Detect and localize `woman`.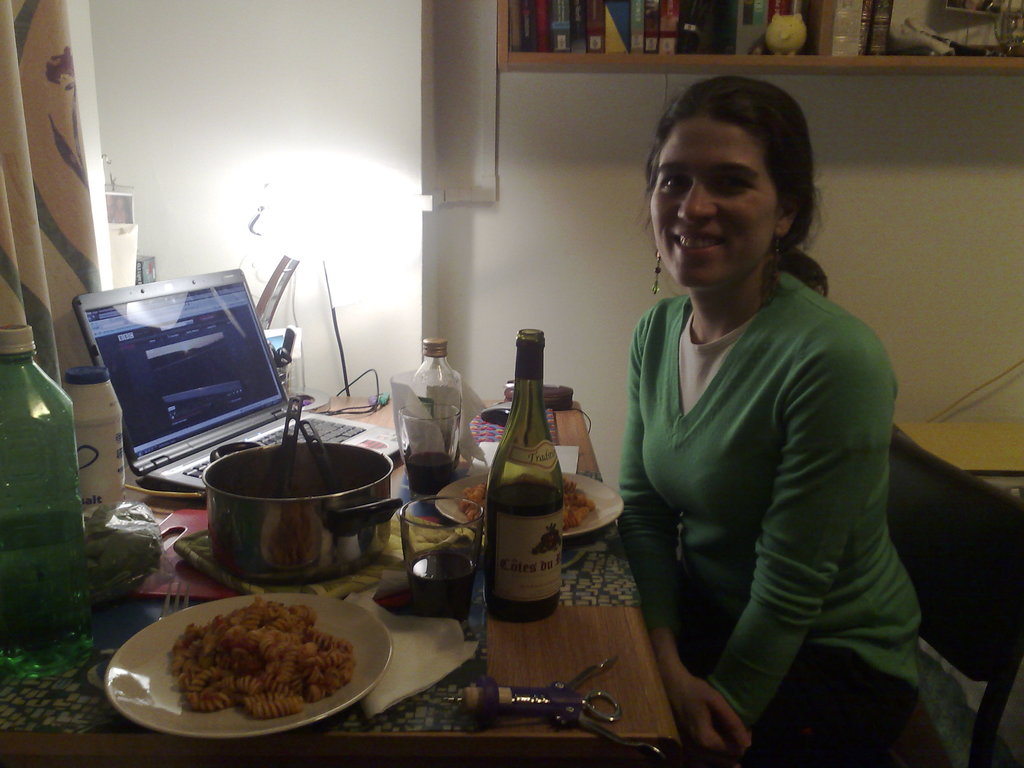
Localized at box=[575, 72, 943, 760].
